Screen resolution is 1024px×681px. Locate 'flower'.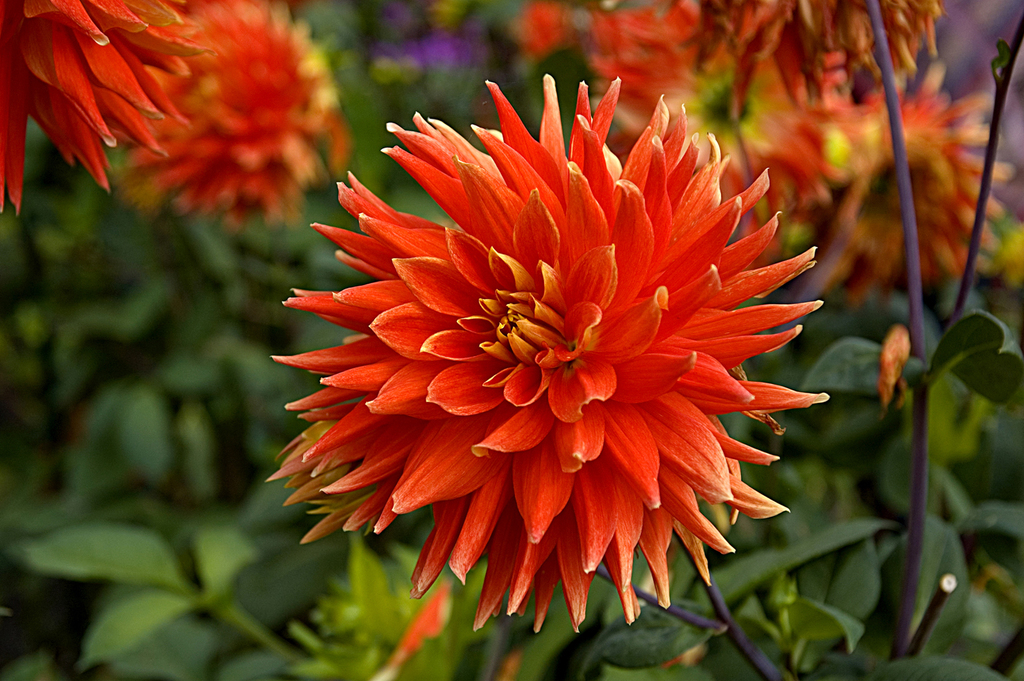
l=807, t=59, r=1014, b=308.
